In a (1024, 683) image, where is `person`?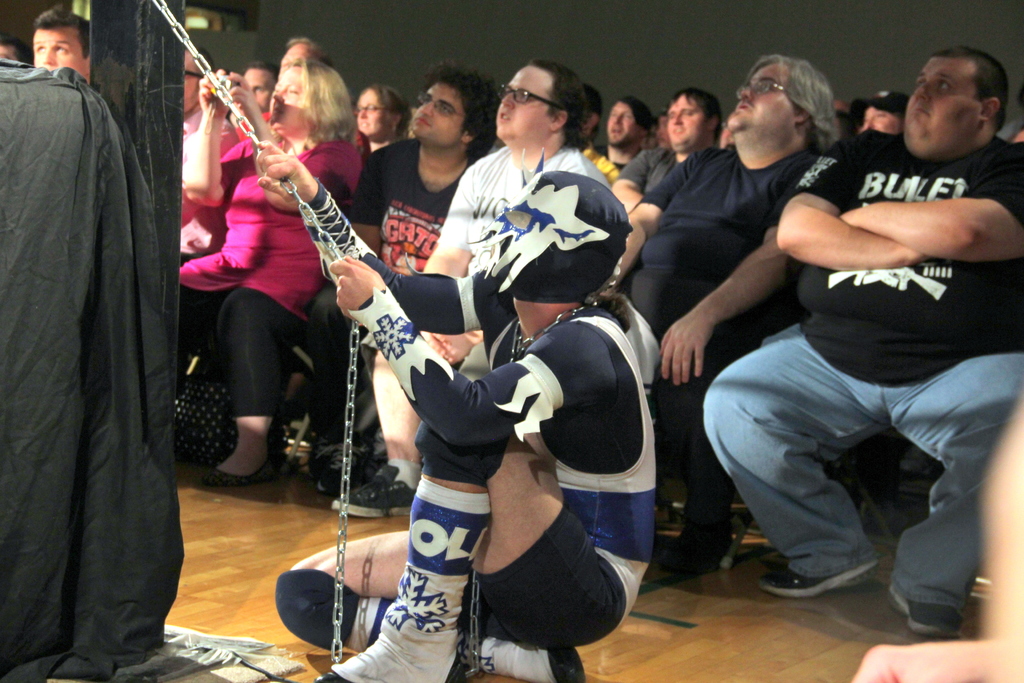
locate(862, 88, 908, 136).
